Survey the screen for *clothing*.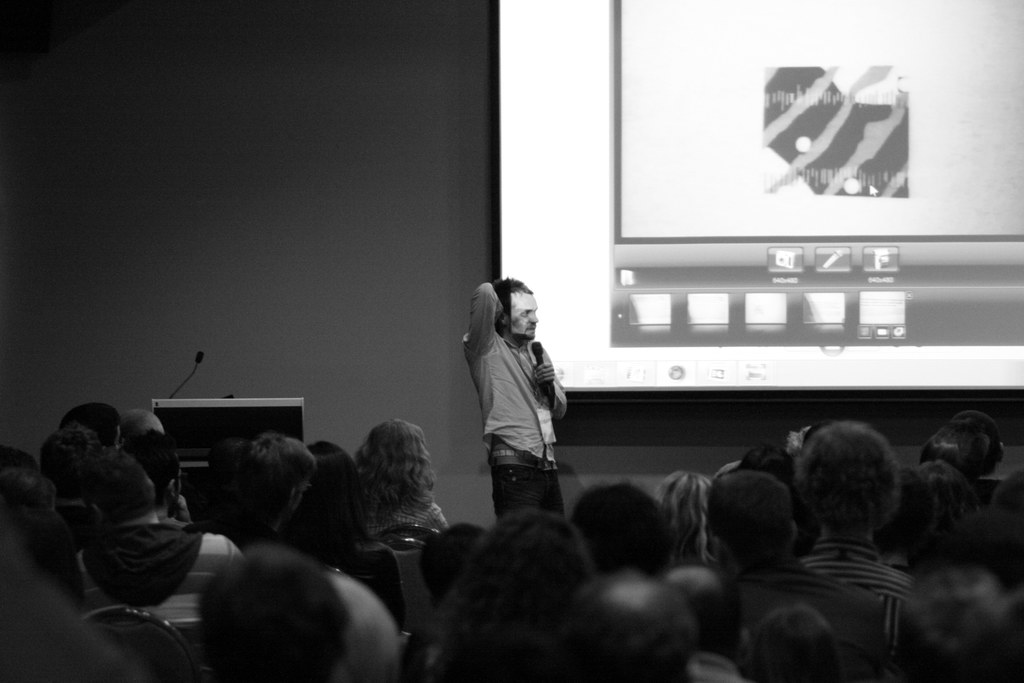
Survey found: left=468, top=280, right=583, bottom=517.
